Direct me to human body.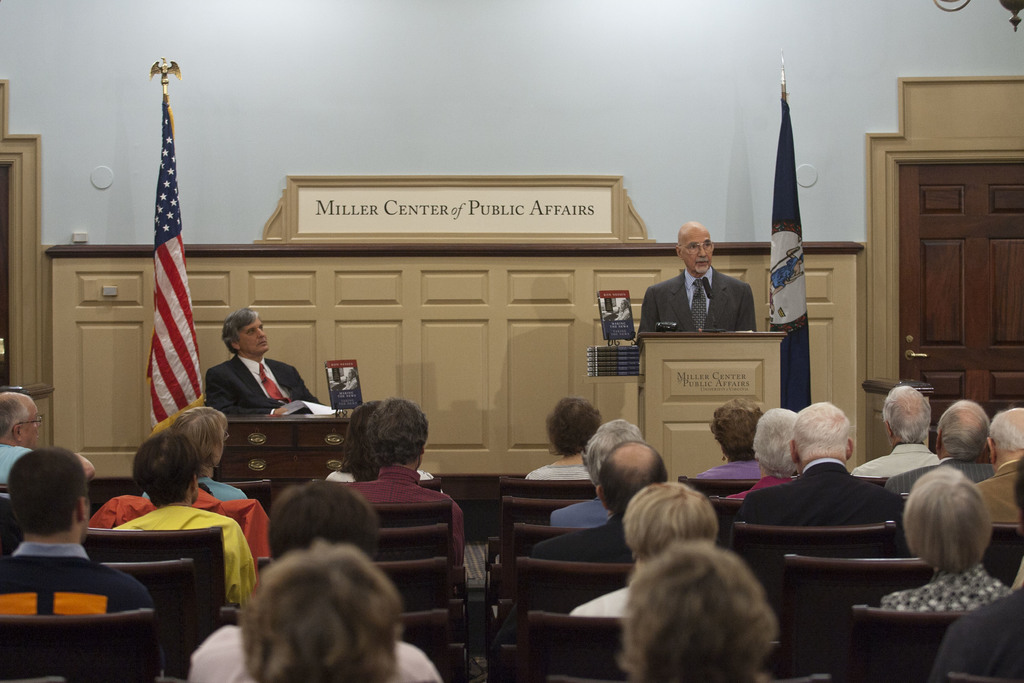
Direction: <region>575, 477, 728, 630</region>.
